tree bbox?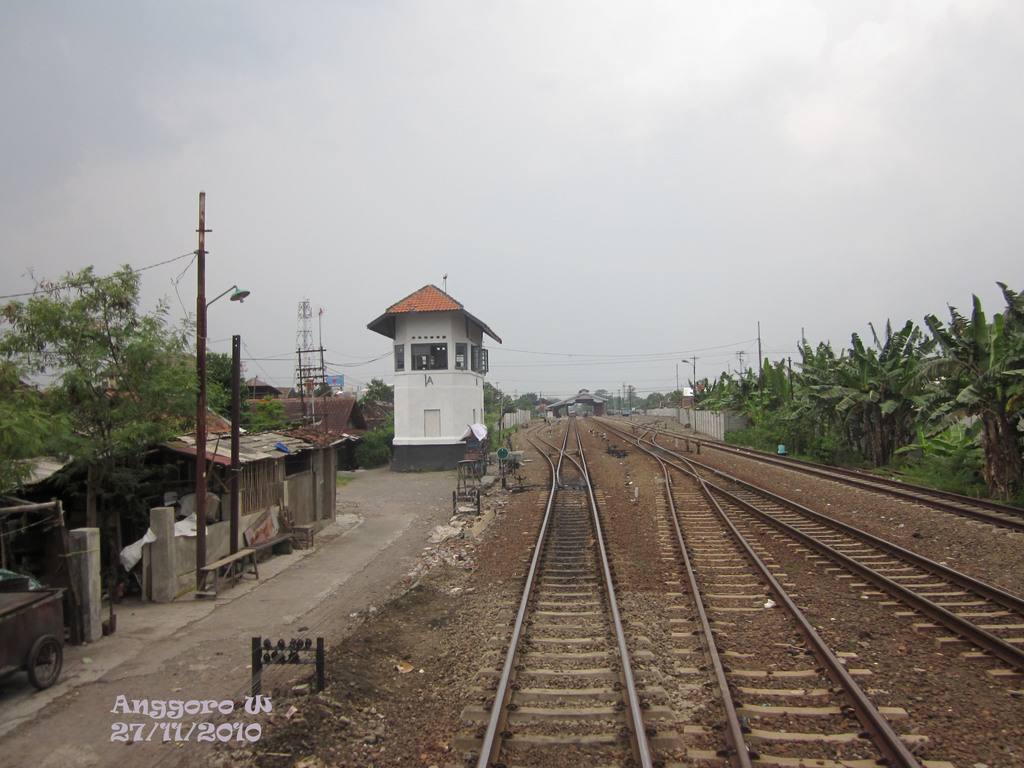
15,234,178,511
